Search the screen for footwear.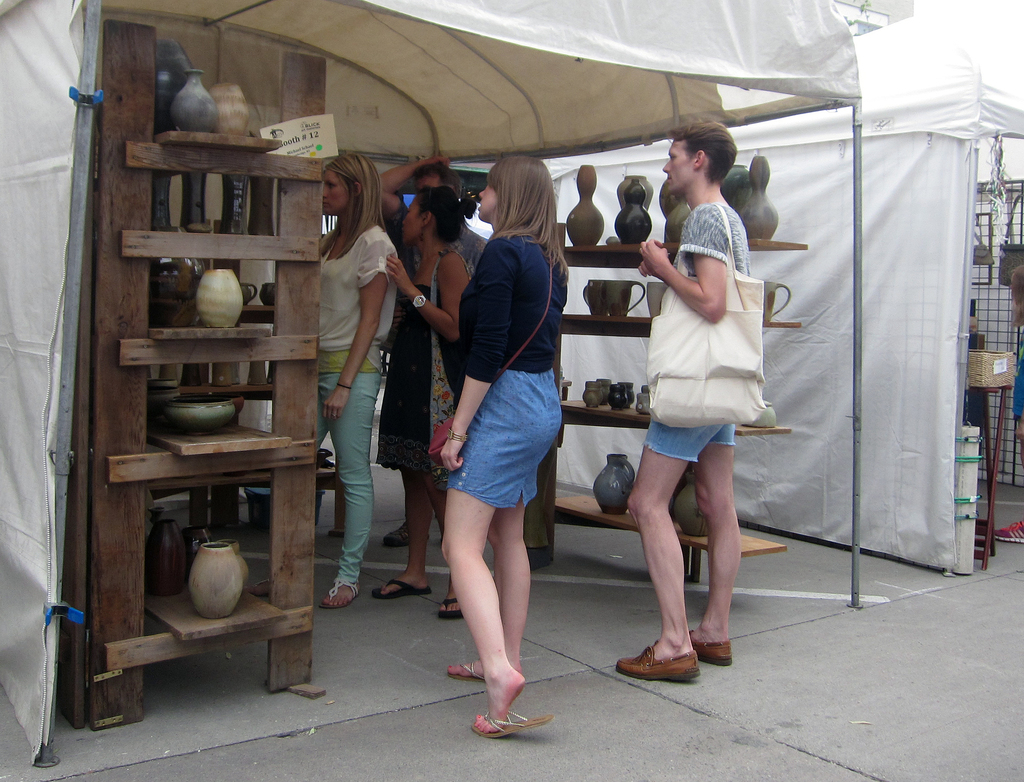
Found at <bbox>439, 598, 463, 622</bbox>.
